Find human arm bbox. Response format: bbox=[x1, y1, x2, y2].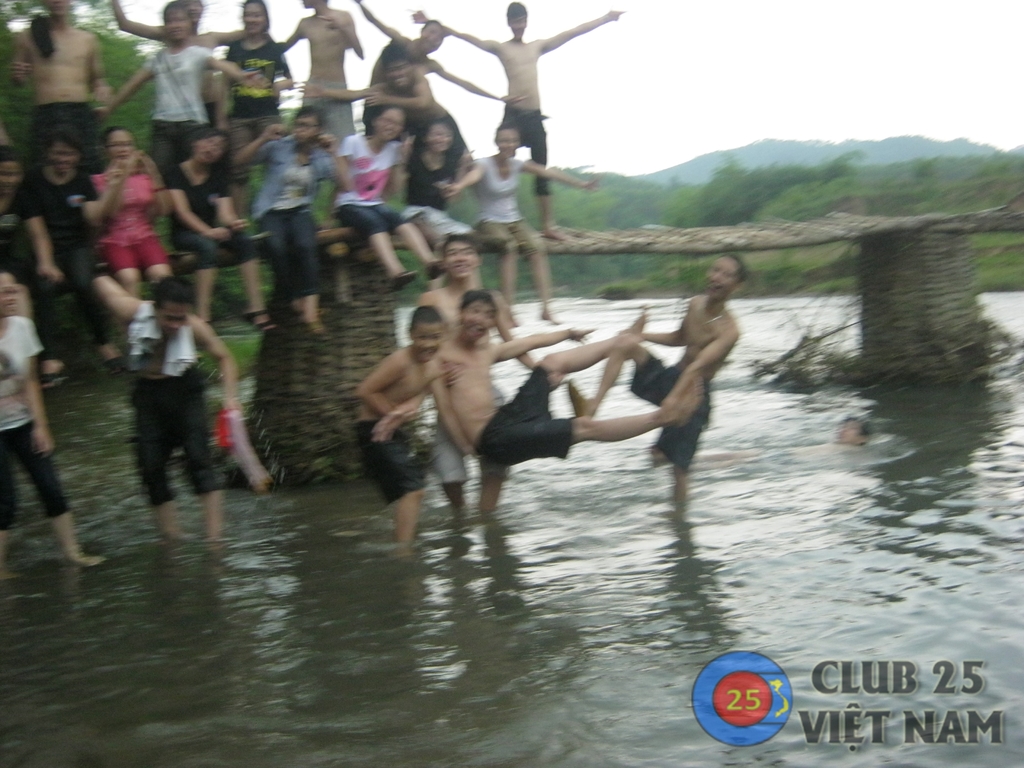
bbox=[387, 131, 414, 189].
